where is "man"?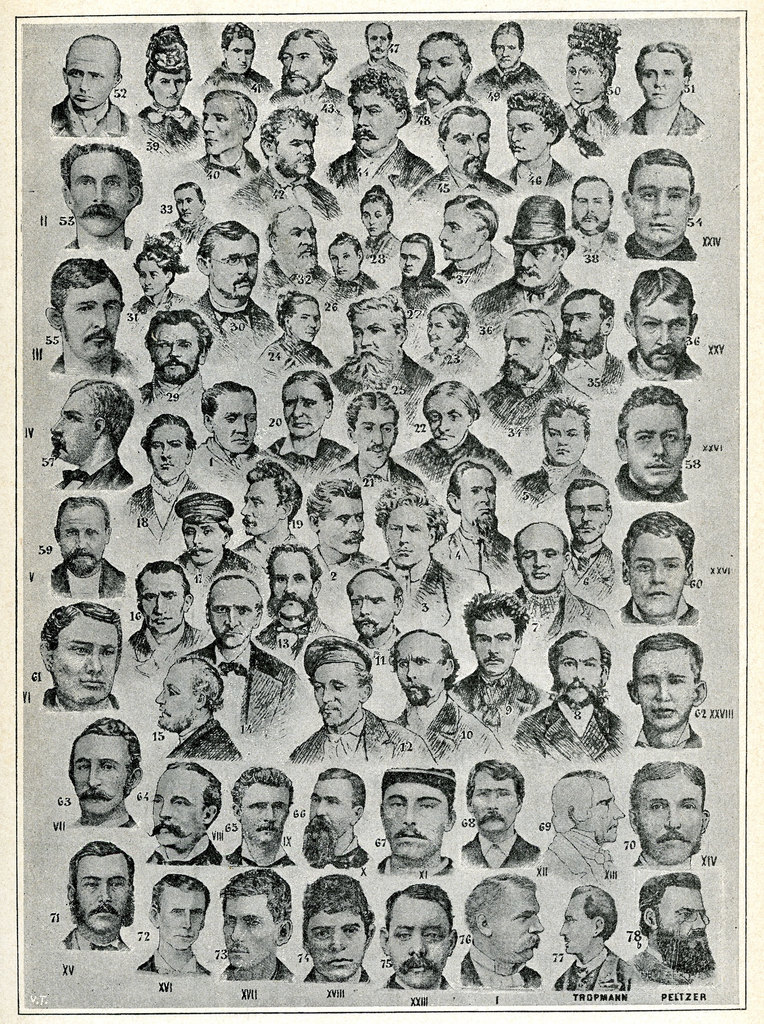
217,868,294,980.
